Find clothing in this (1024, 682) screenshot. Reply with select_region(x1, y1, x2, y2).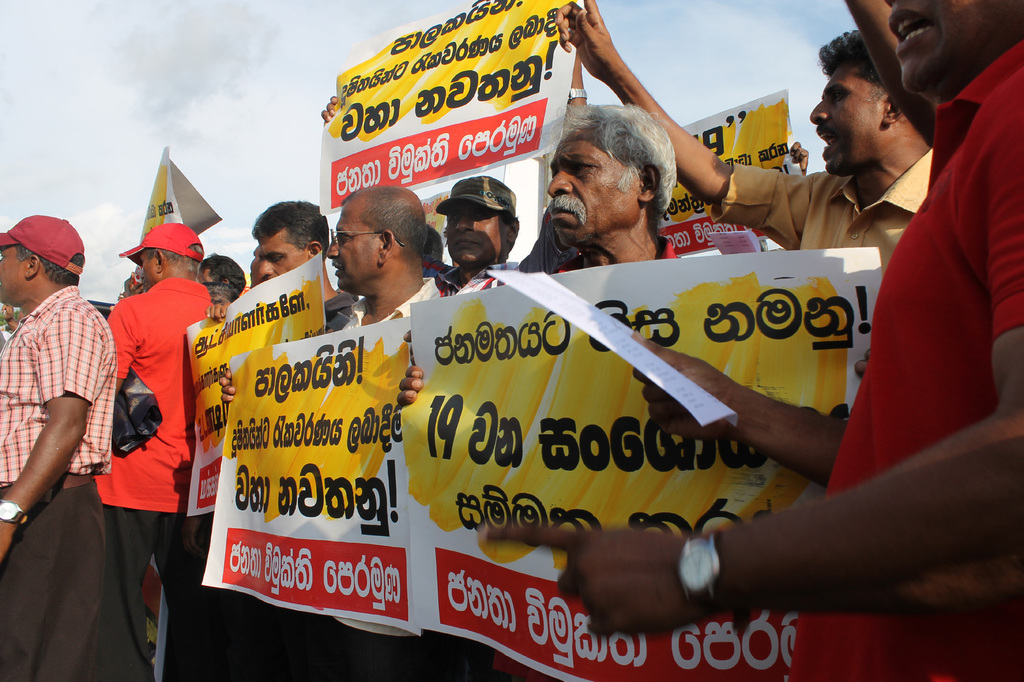
select_region(783, 38, 1023, 681).
